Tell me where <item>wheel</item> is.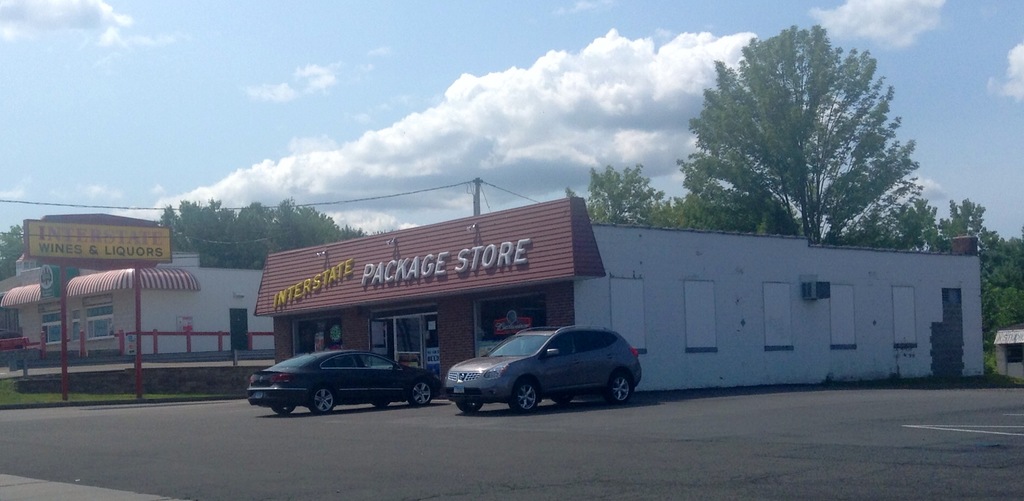
<item>wheel</item> is at bbox=[550, 393, 572, 405].
